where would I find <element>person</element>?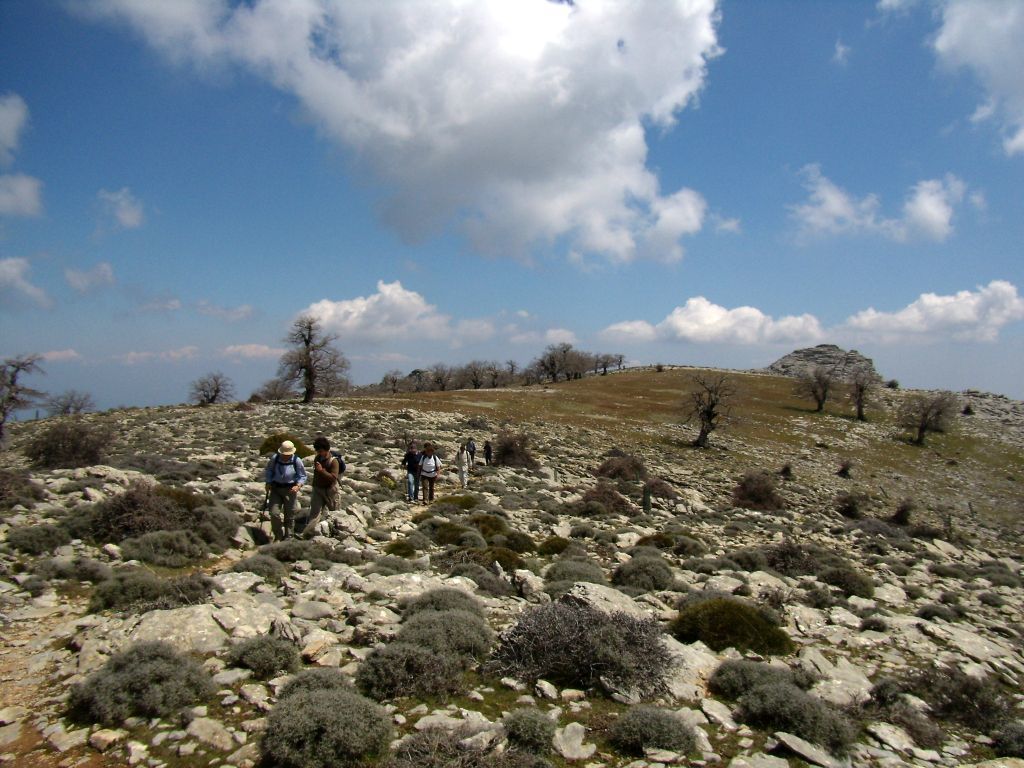
At (left=307, top=441, right=342, bottom=515).
